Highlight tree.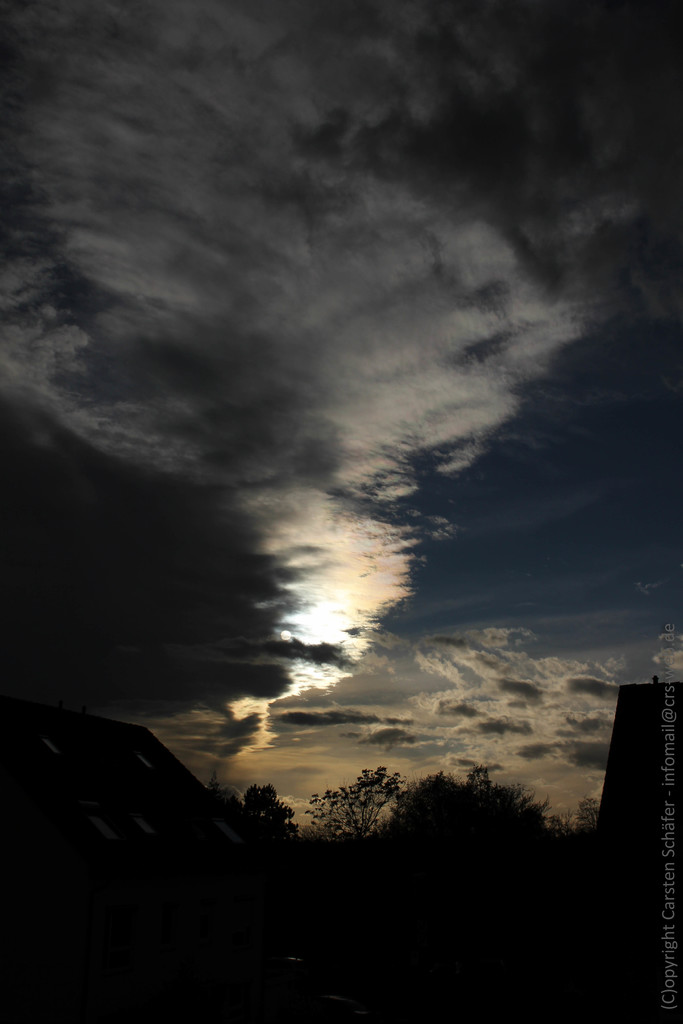
Highlighted region: crop(240, 788, 323, 874).
